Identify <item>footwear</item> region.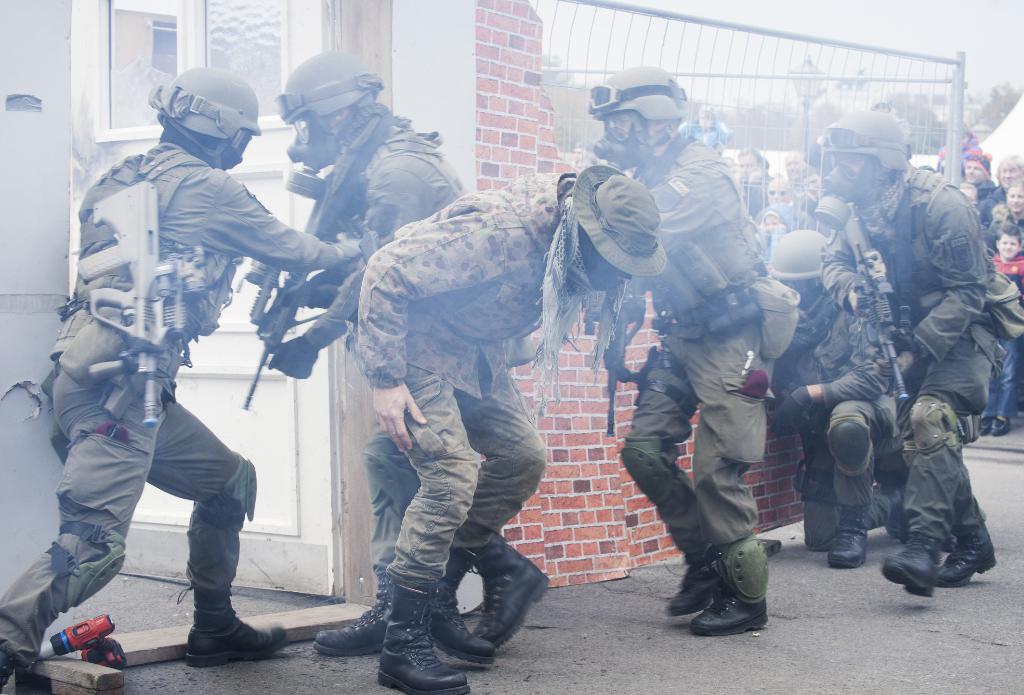
Region: pyautogui.locateOnScreen(173, 582, 289, 669).
